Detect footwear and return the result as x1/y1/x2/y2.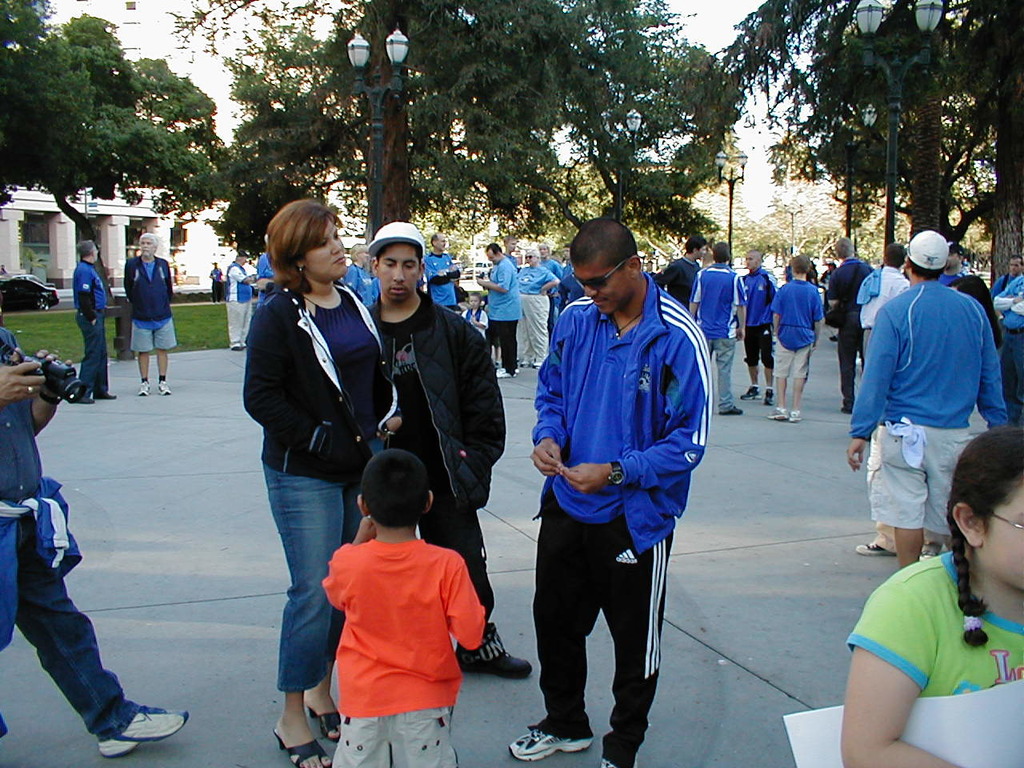
519/361/530/367.
